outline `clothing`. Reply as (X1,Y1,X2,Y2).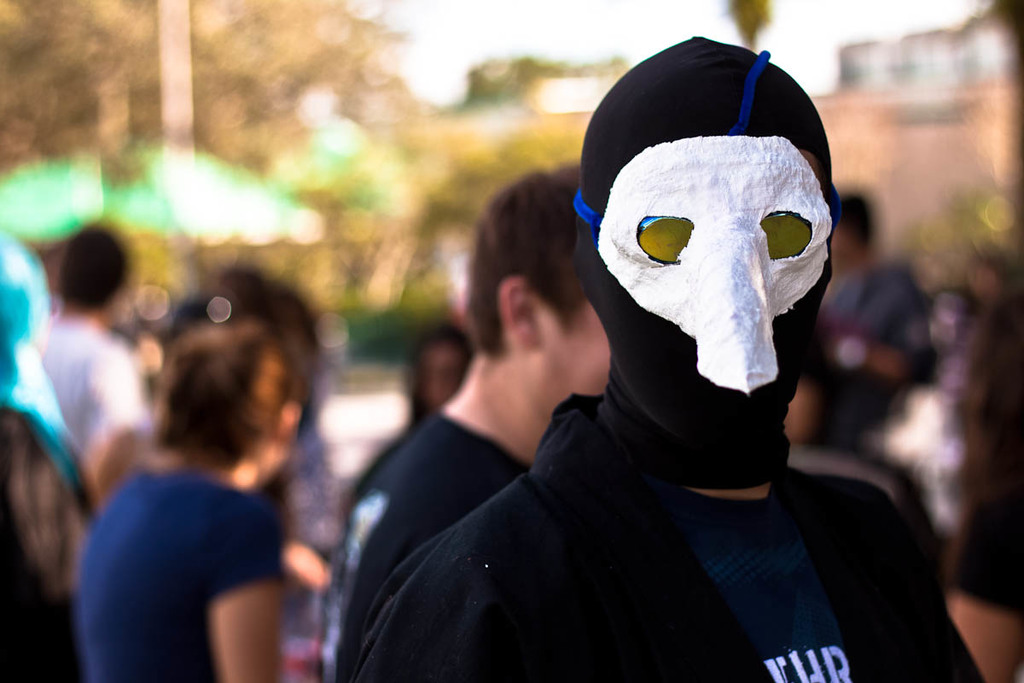
(75,422,310,660).
